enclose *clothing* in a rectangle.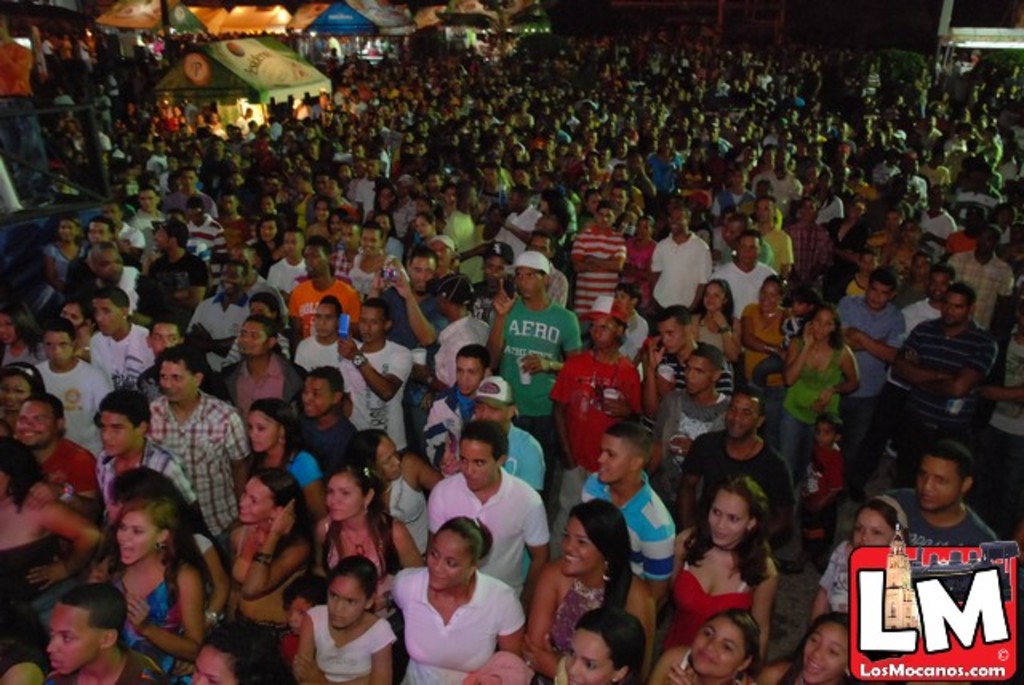
BBox(798, 224, 840, 288).
